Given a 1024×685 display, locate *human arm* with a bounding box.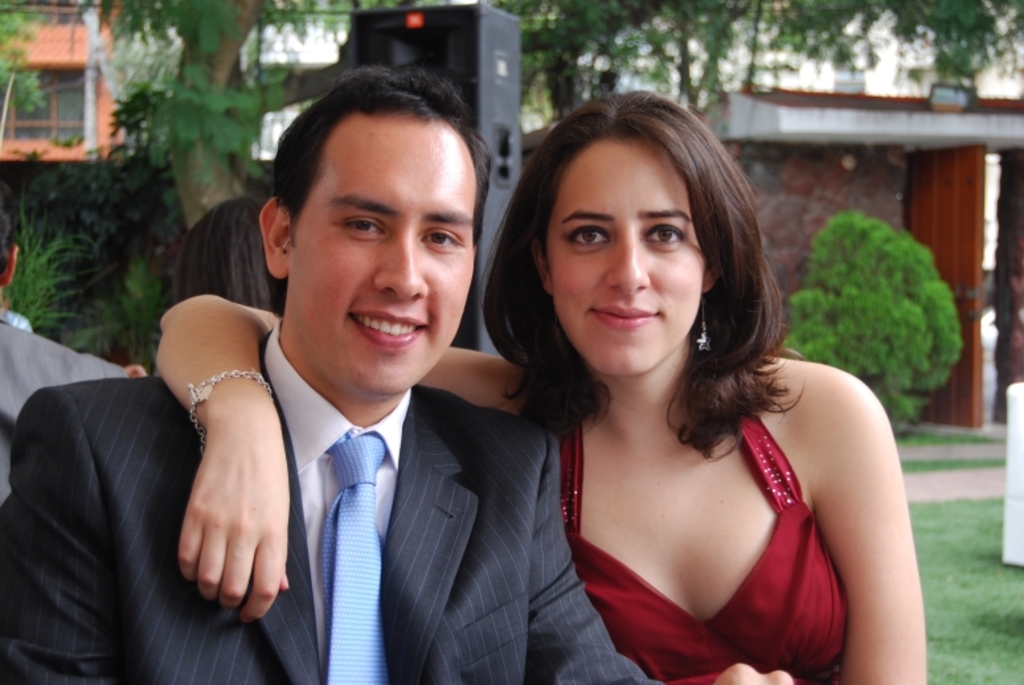
Located: (x1=149, y1=292, x2=533, y2=631).
